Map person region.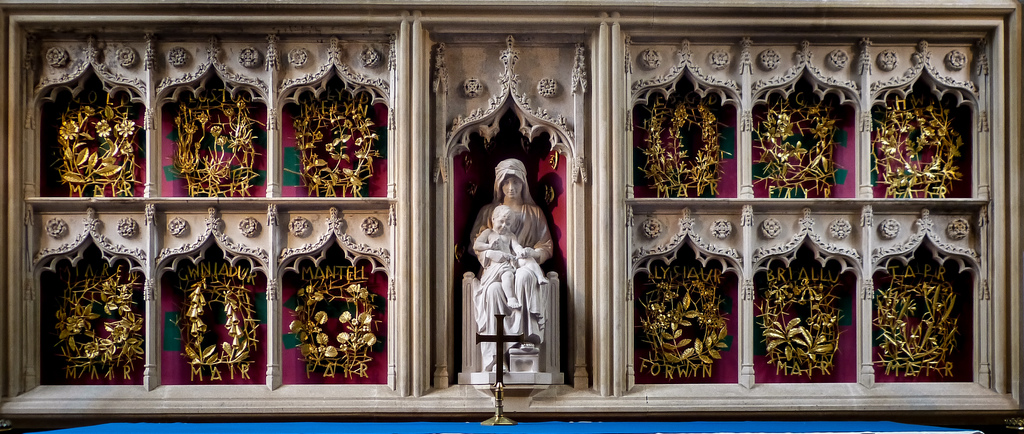
Mapped to [468,153,553,393].
